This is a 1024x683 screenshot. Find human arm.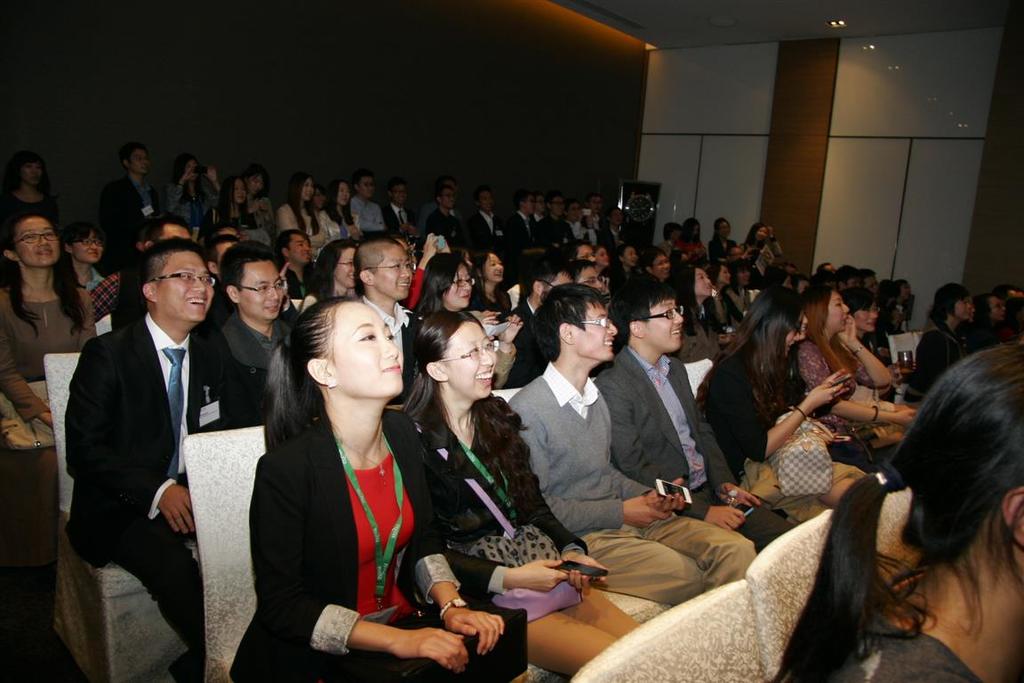
Bounding box: 489:311:527:387.
